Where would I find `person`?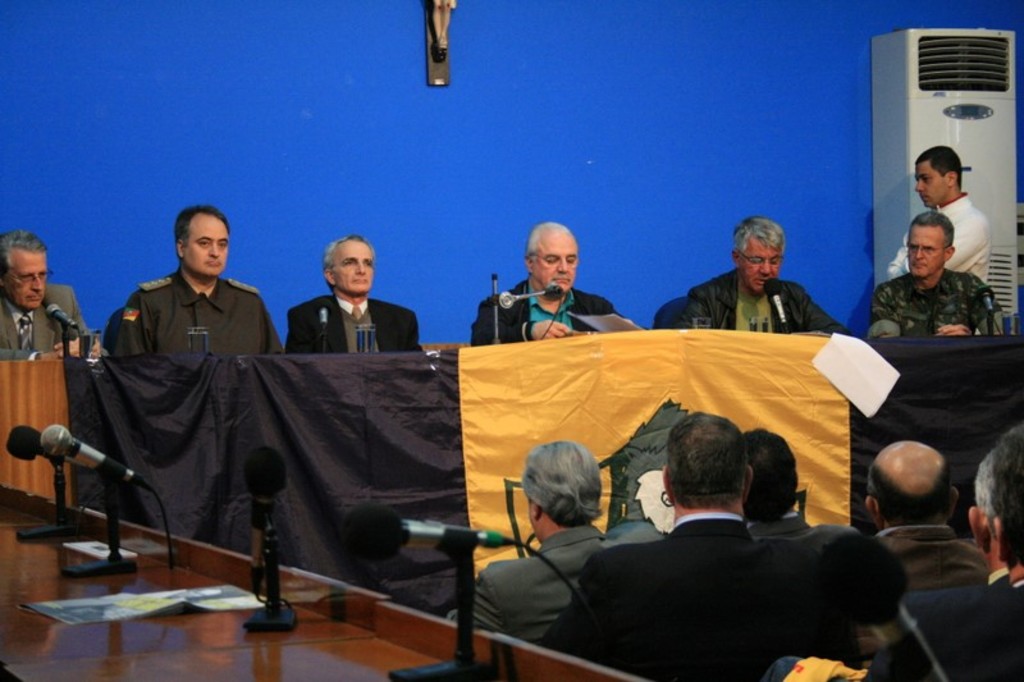
At pyautogui.locateOnScreen(0, 228, 93, 356).
